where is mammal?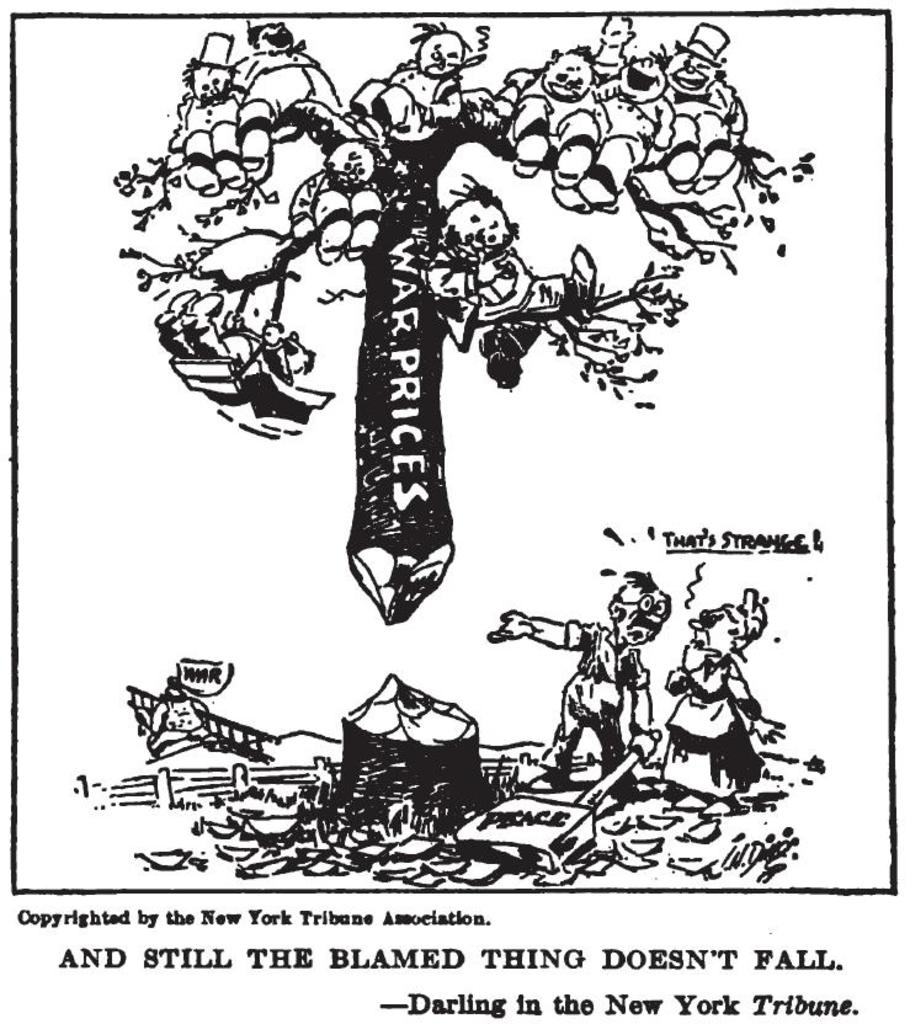
box=[181, 30, 248, 201].
